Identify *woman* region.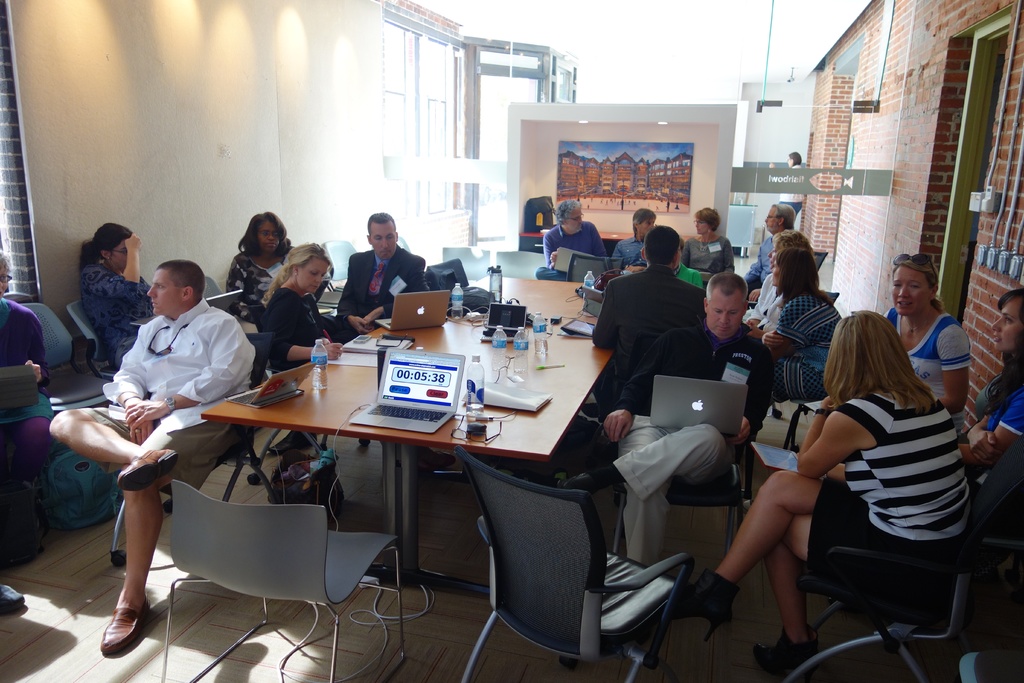
Region: 665:309:977:679.
